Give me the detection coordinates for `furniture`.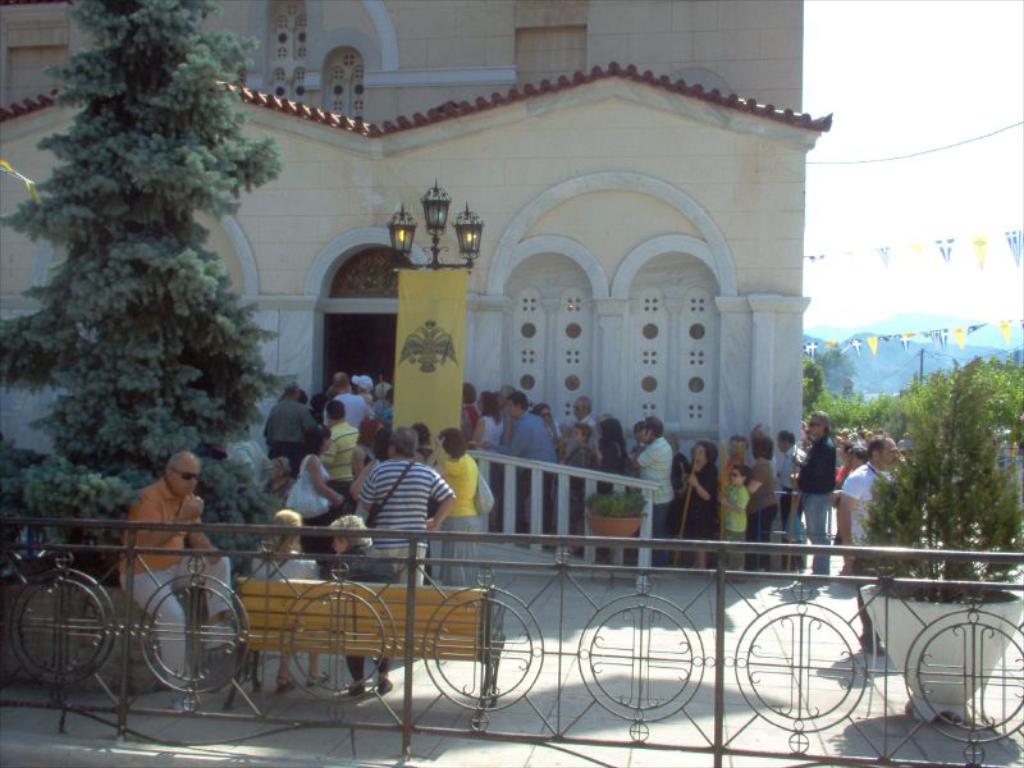
region(234, 581, 504, 713).
